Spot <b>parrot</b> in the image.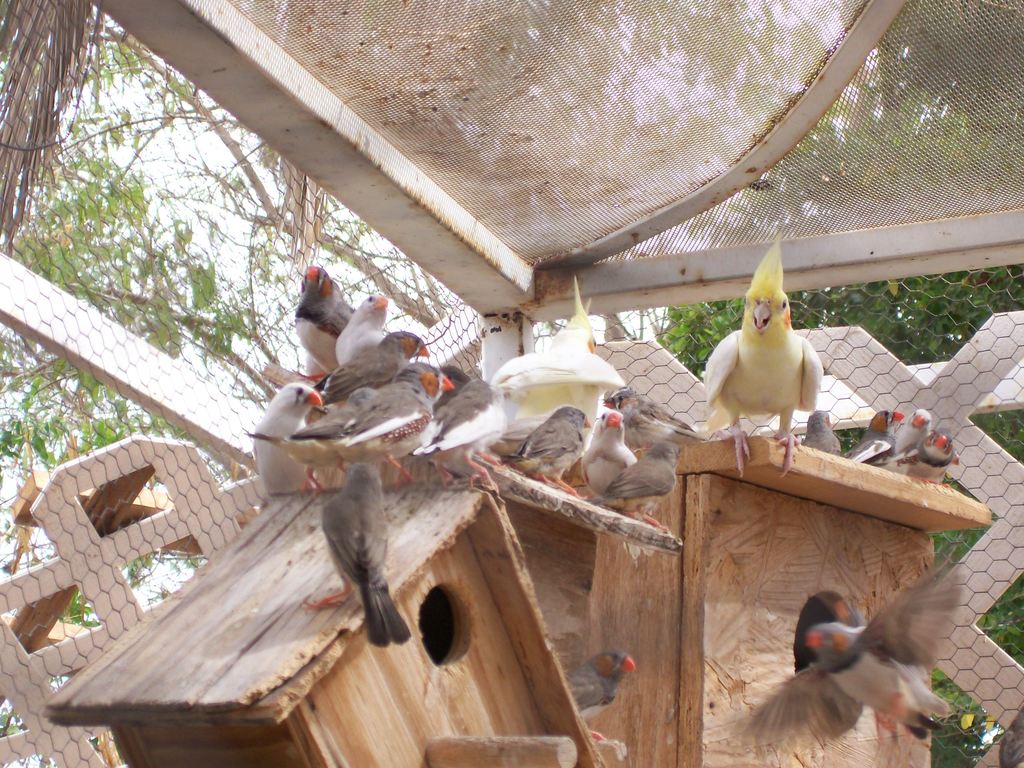
<b>parrot</b> found at 569, 410, 642, 497.
